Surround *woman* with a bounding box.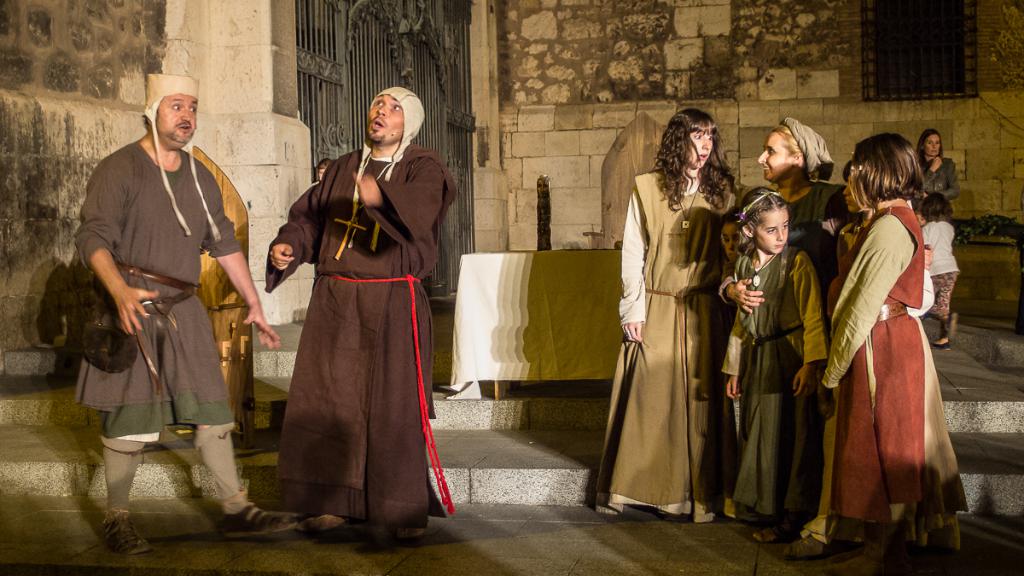
left=595, top=108, right=736, bottom=521.
